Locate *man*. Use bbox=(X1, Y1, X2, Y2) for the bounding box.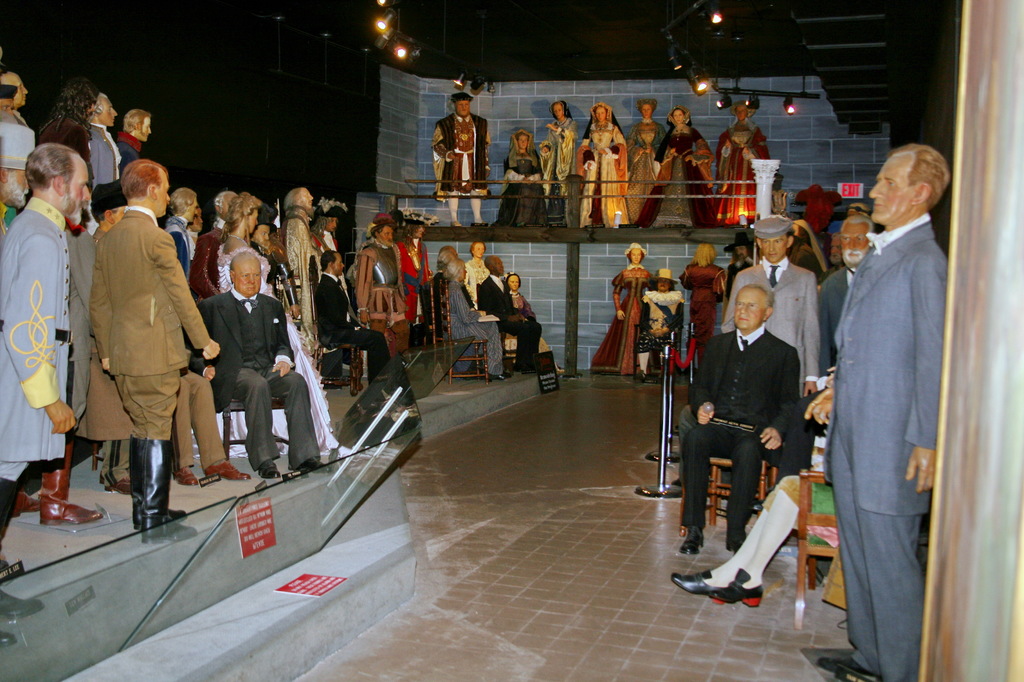
bbox=(1, 69, 31, 126).
